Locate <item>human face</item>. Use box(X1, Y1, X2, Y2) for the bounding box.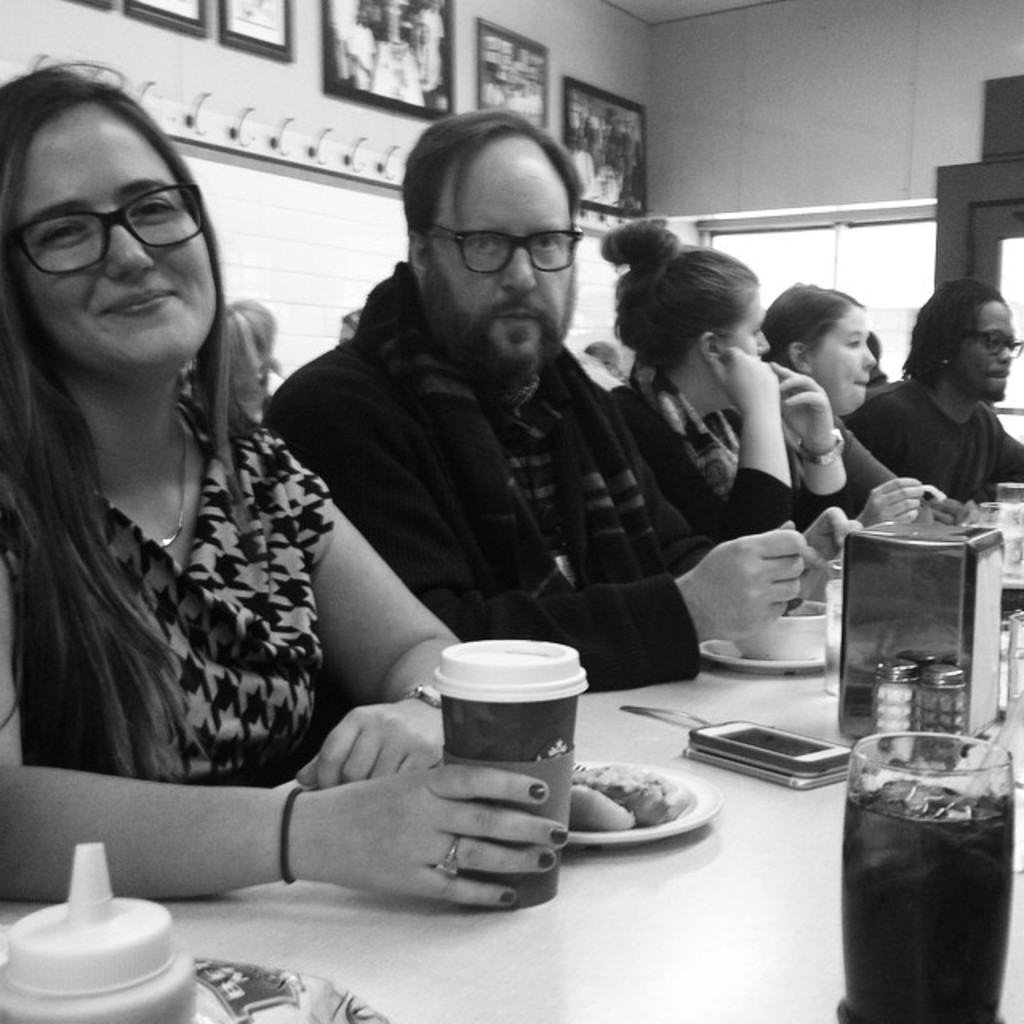
box(432, 128, 573, 376).
